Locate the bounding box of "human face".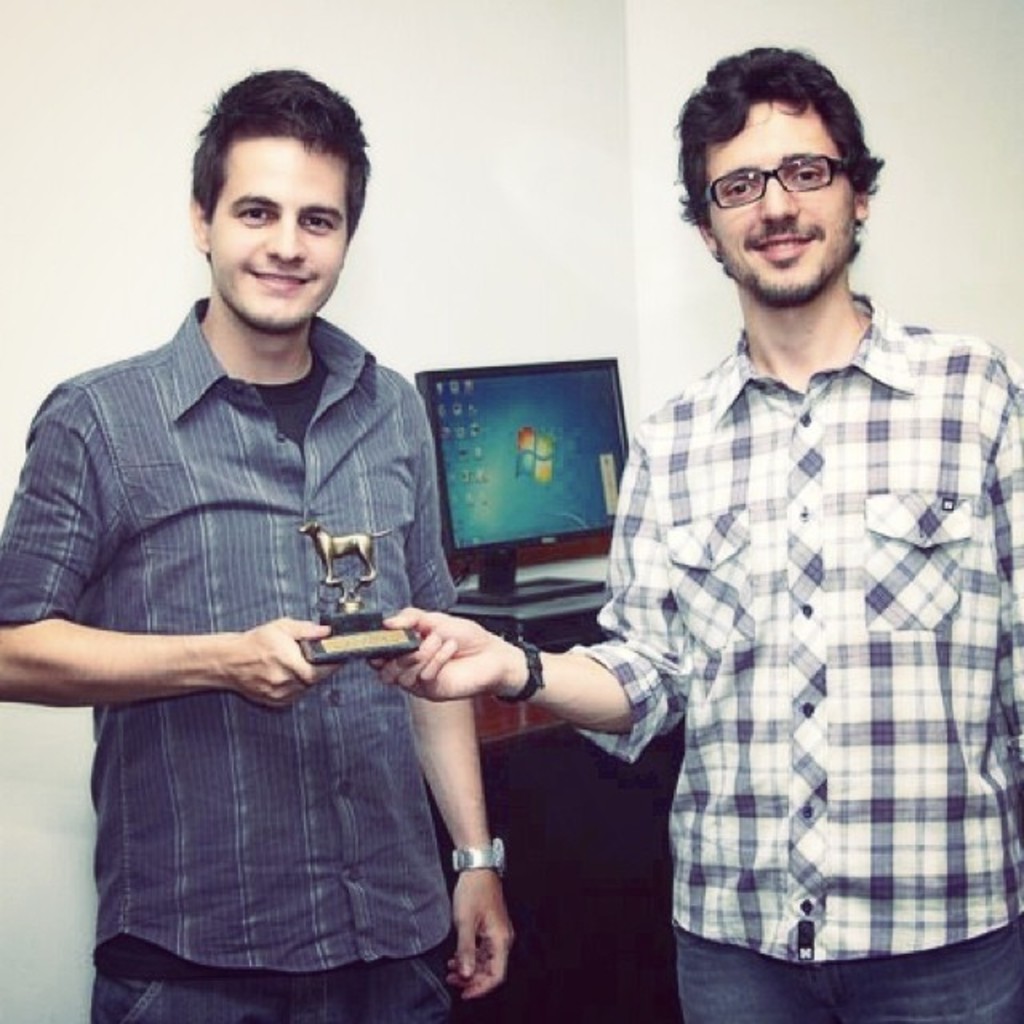
Bounding box: [x1=709, y1=94, x2=856, y2=294].
